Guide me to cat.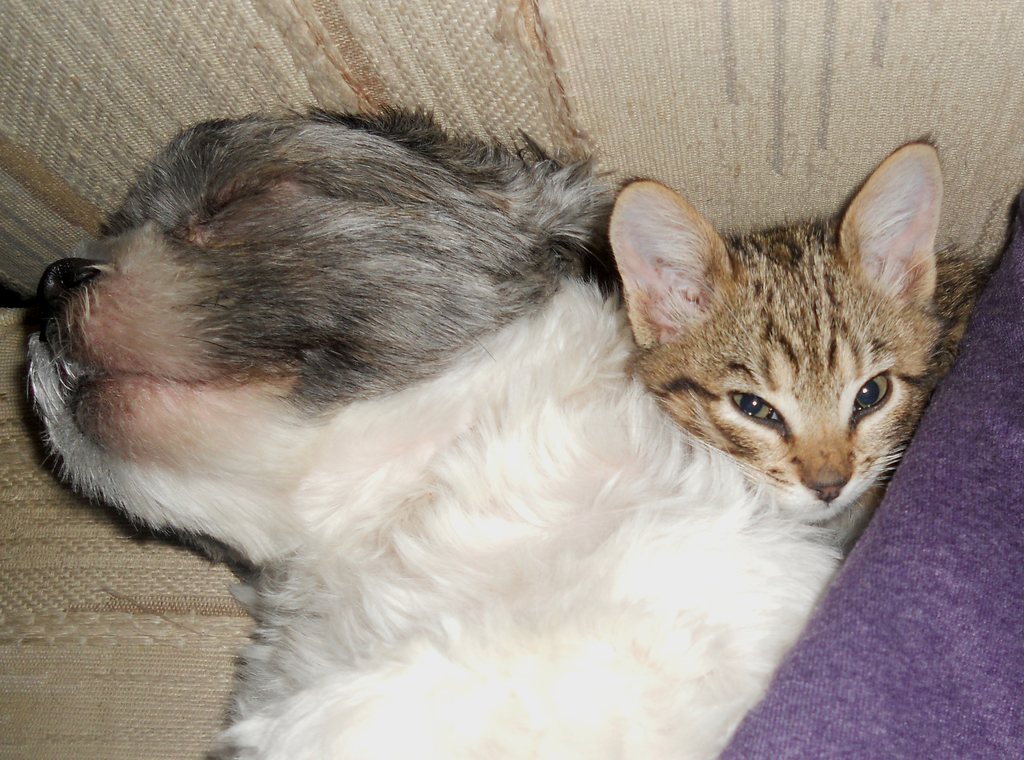
Guidance: <bbox>604, 132, 1004, 528</bbox>.
